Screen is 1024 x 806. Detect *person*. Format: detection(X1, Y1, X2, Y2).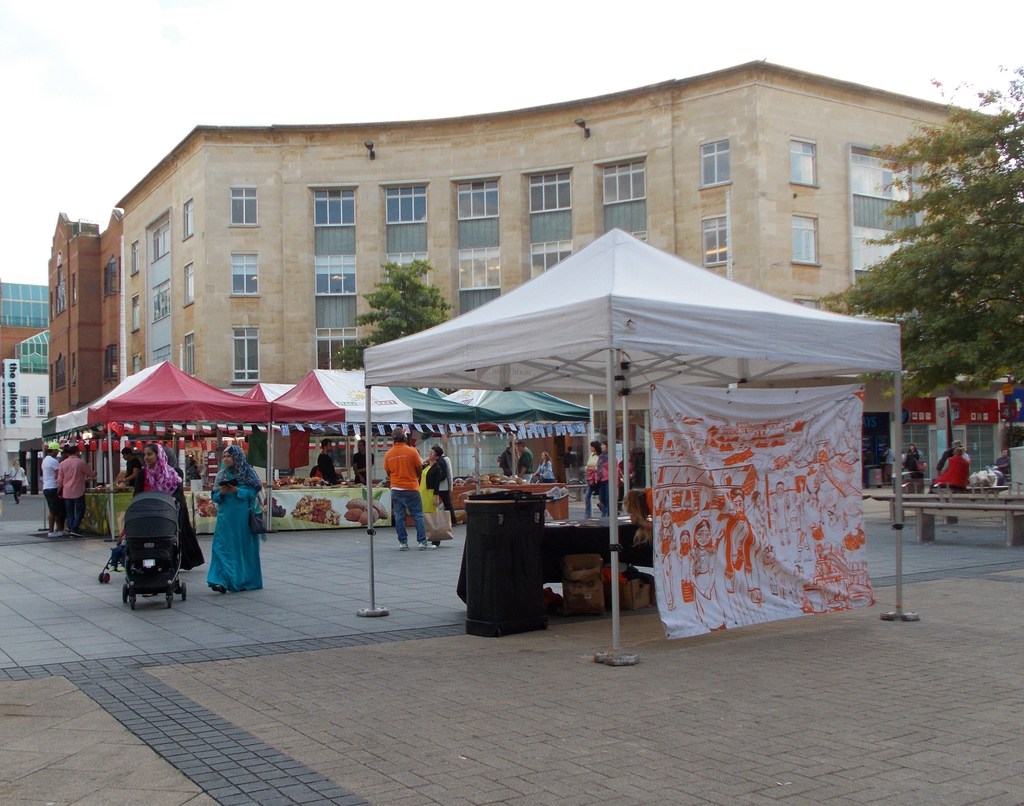
detection(597, 440, 628, 511).
